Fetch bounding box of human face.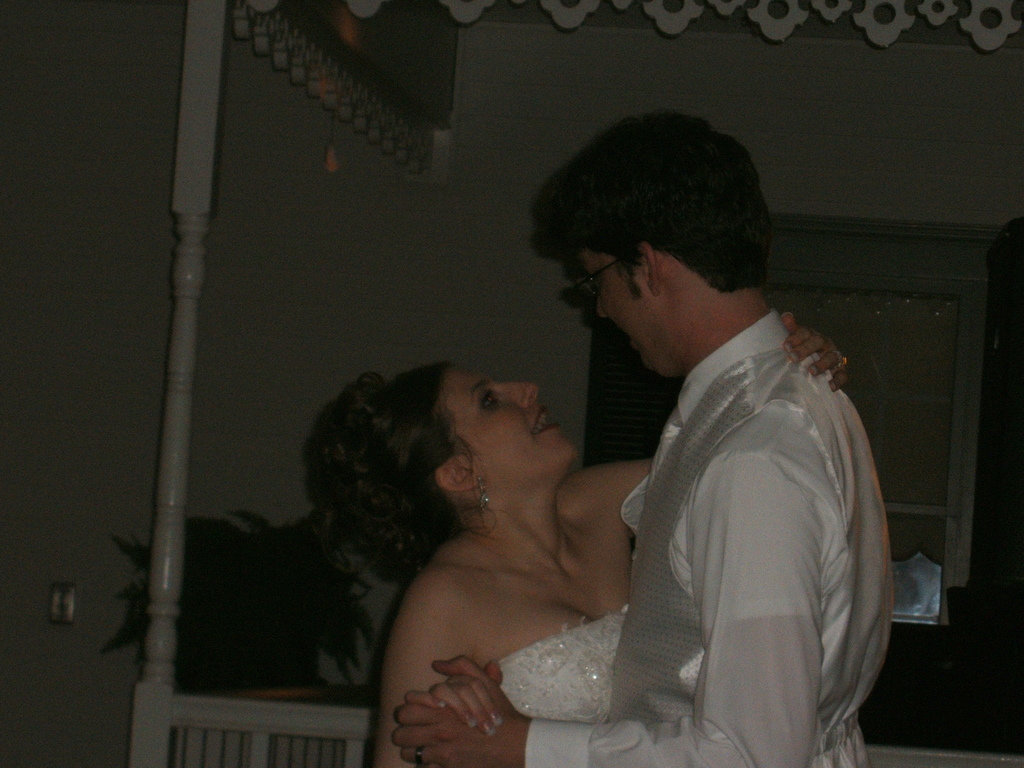
Bbox: {"left": 581, "top": 250, "right": 663, "bottom": 379}.
